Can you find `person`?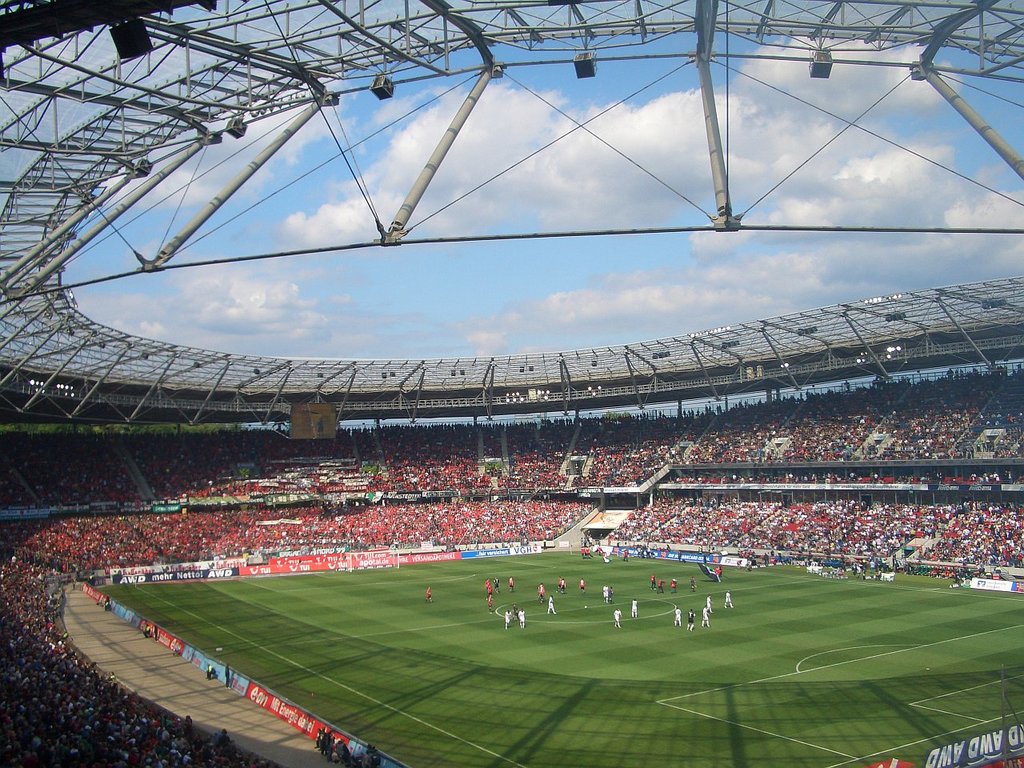
Yes, bounding box: locate(586, 533, 594, 543).
